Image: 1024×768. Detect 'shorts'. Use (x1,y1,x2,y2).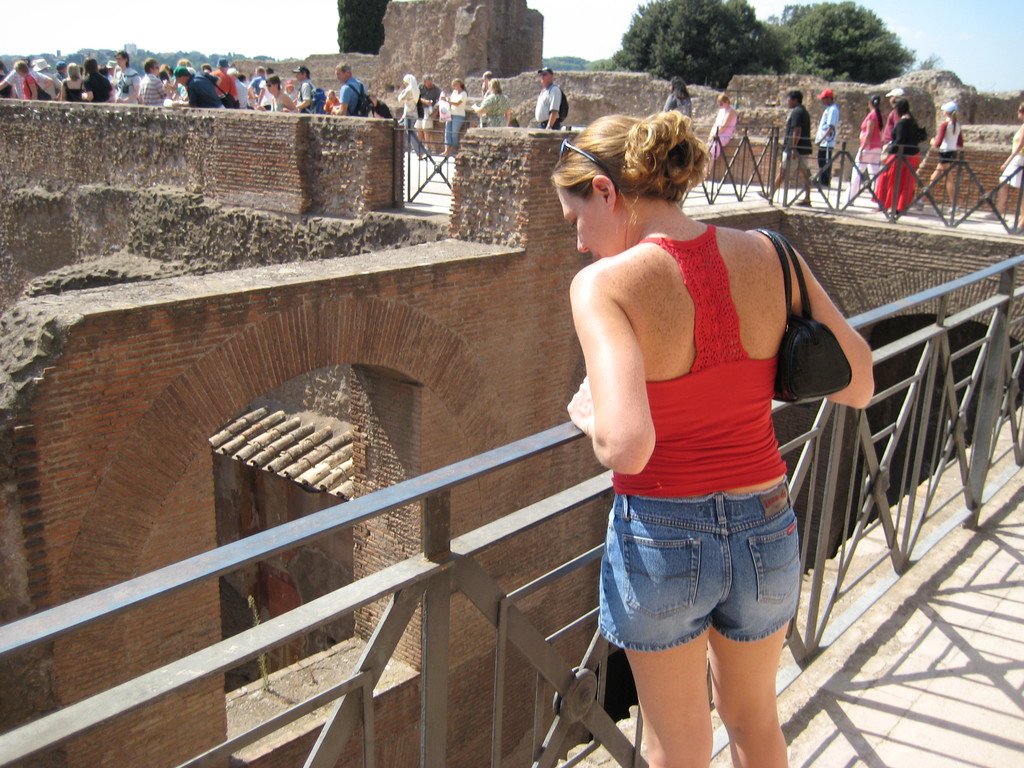
(600,495,803,677).
